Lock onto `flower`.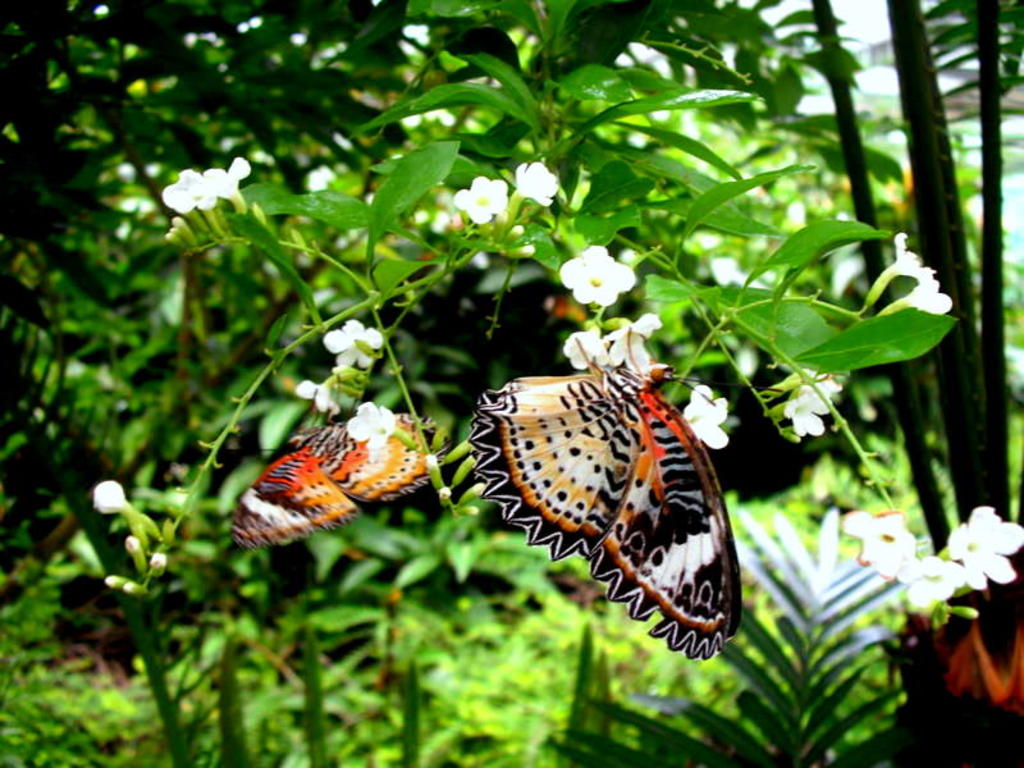
Locked: [942,502,1023,588].
